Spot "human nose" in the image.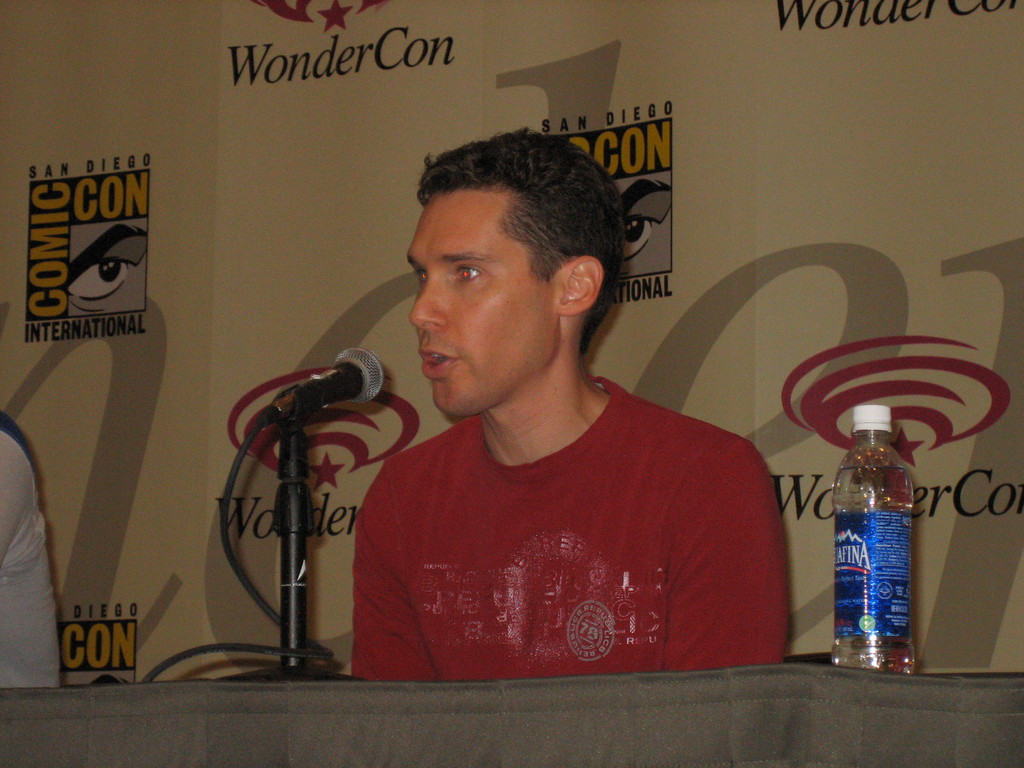
"human nose" found at 408 277 449 330.
